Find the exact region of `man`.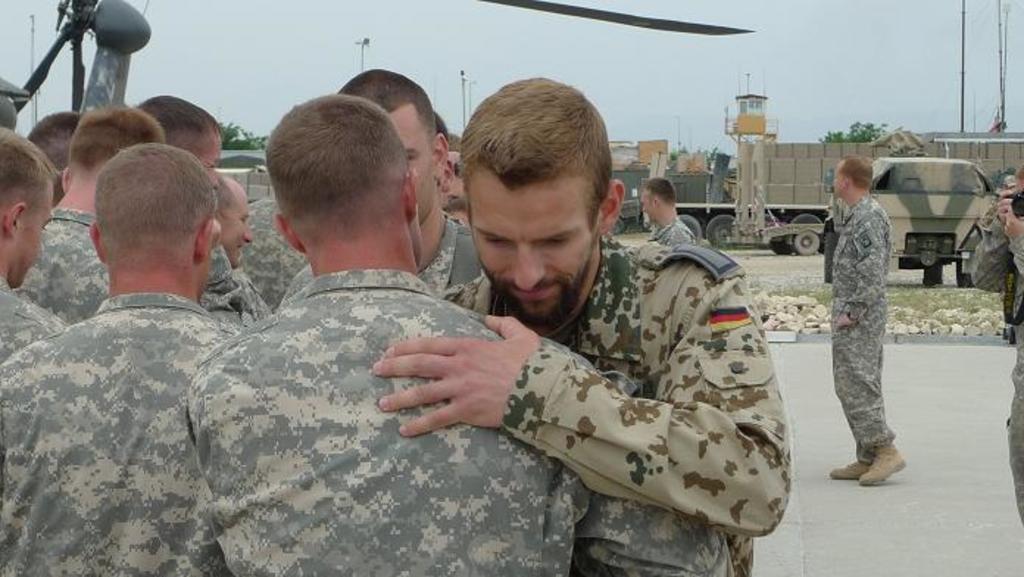
Exact region: locate(330, 59, 487, 297).
